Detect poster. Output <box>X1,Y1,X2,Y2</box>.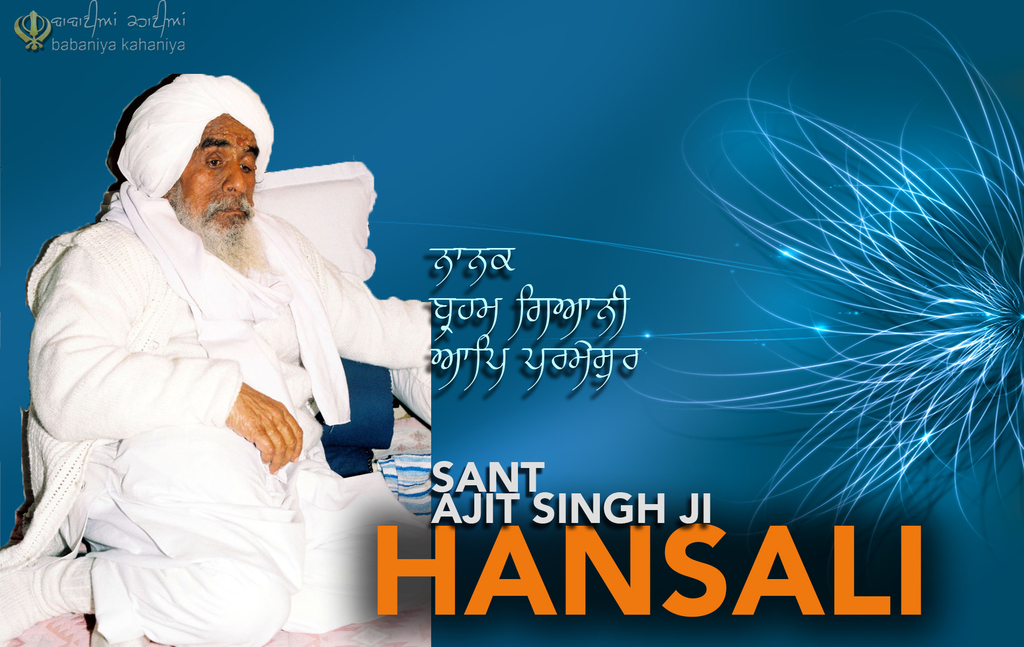
<box>0,1,1023,646</box>.
